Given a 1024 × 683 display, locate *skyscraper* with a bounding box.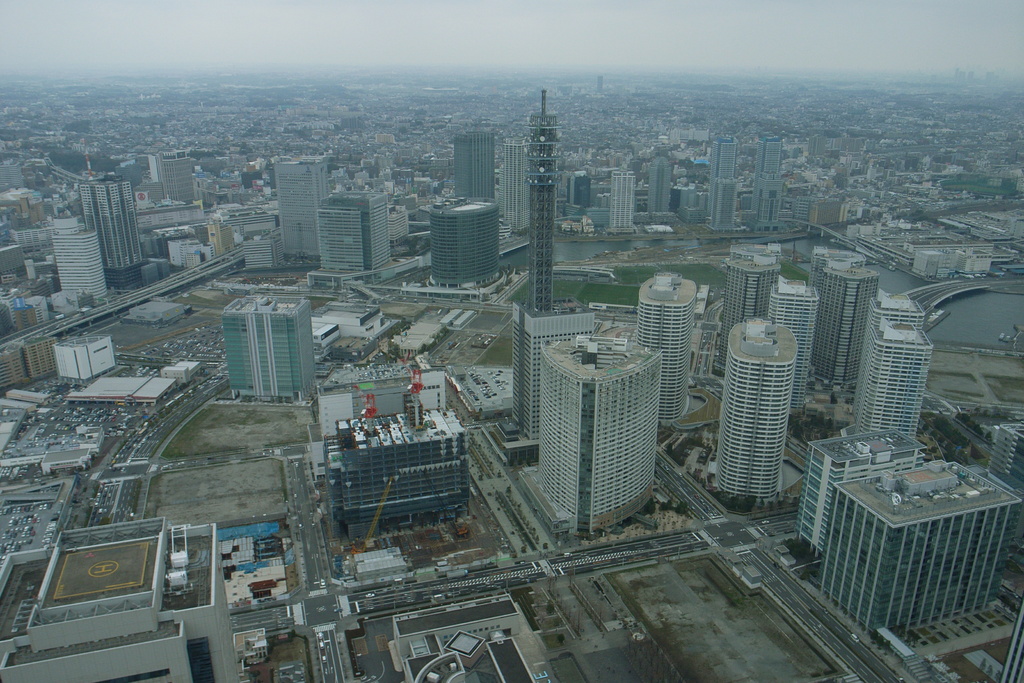
Located: {"left": 542, "top": 336, "right": 662, "bottom": 533}.
